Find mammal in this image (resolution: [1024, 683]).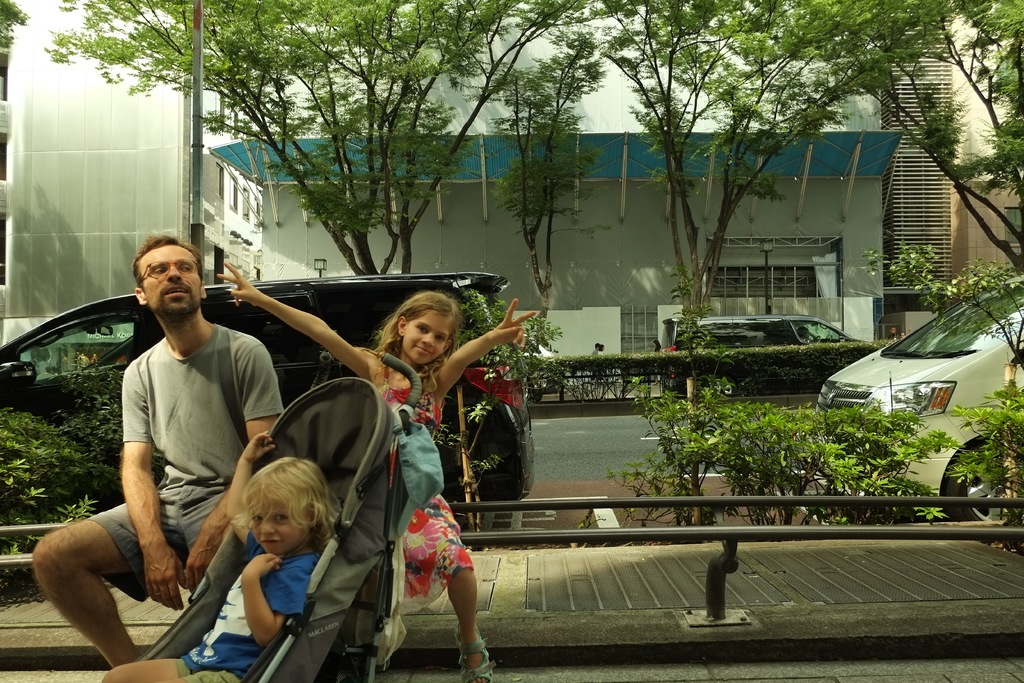
detection(99, 429, 338, 682).
